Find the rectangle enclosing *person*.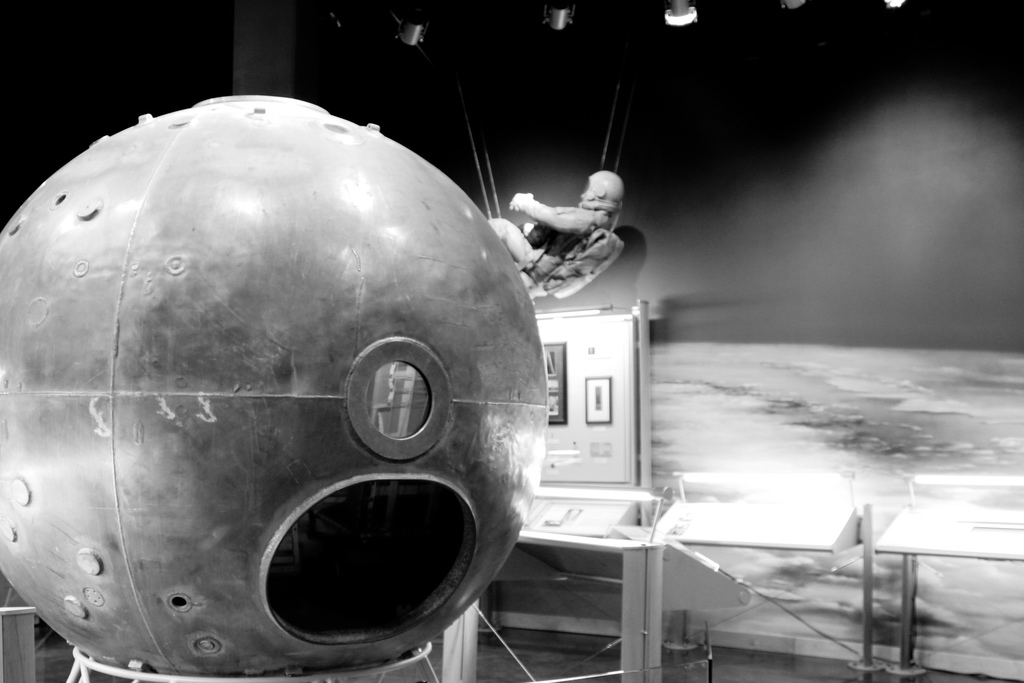
486,164,630,299.
